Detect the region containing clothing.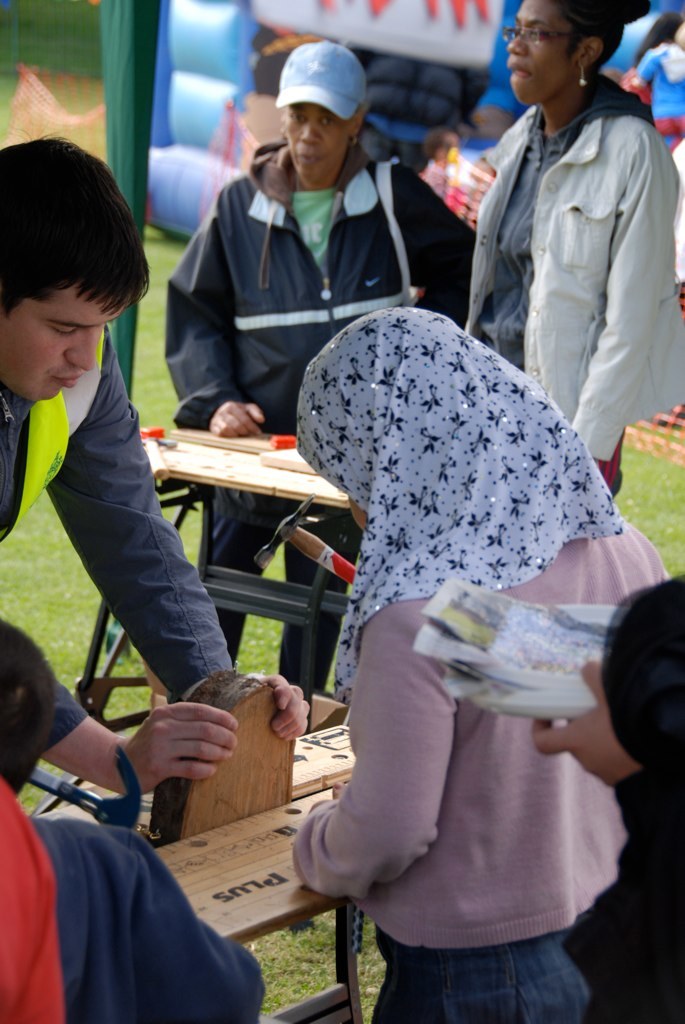
Rect(283, 482, 684, 1023).
